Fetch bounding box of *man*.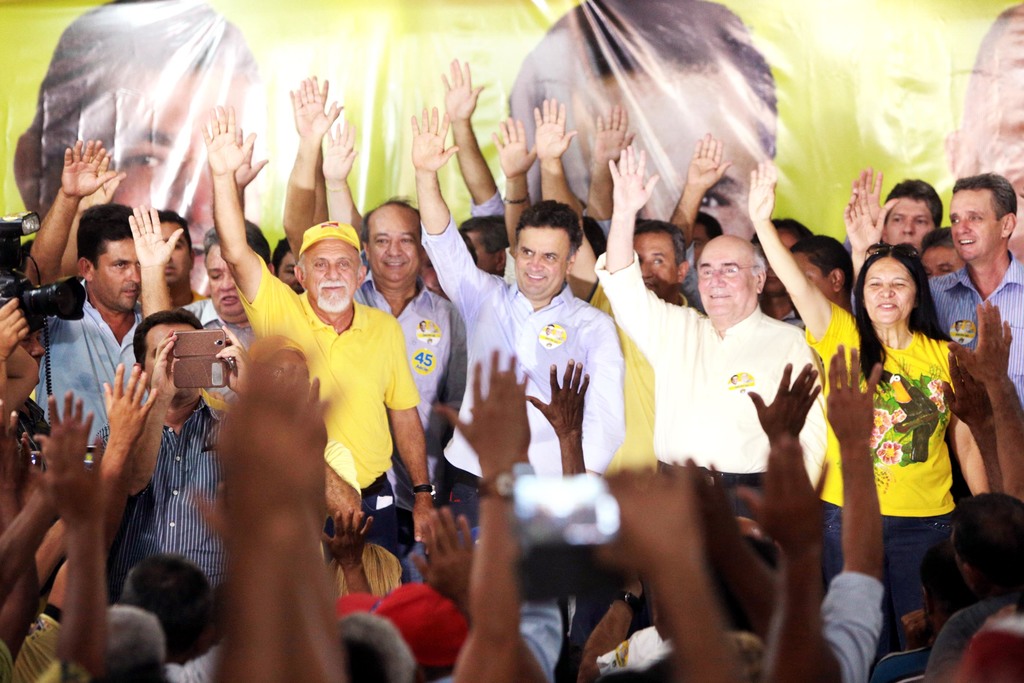
Bbox: [24, 133, 141, 450].
